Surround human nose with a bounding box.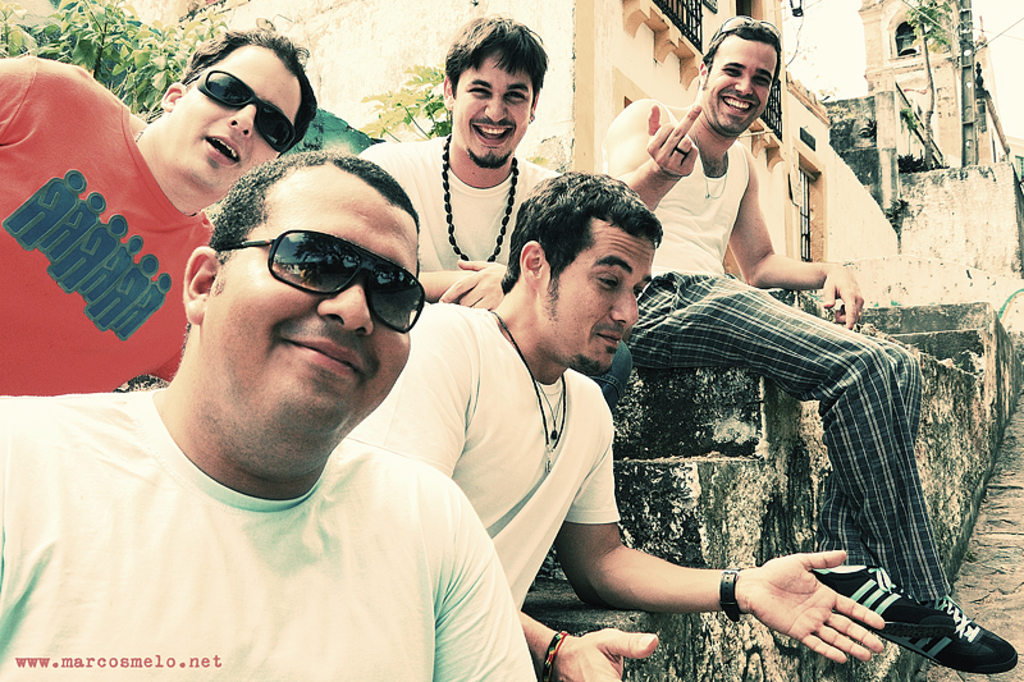
crop(608, 287, 639, 329).
